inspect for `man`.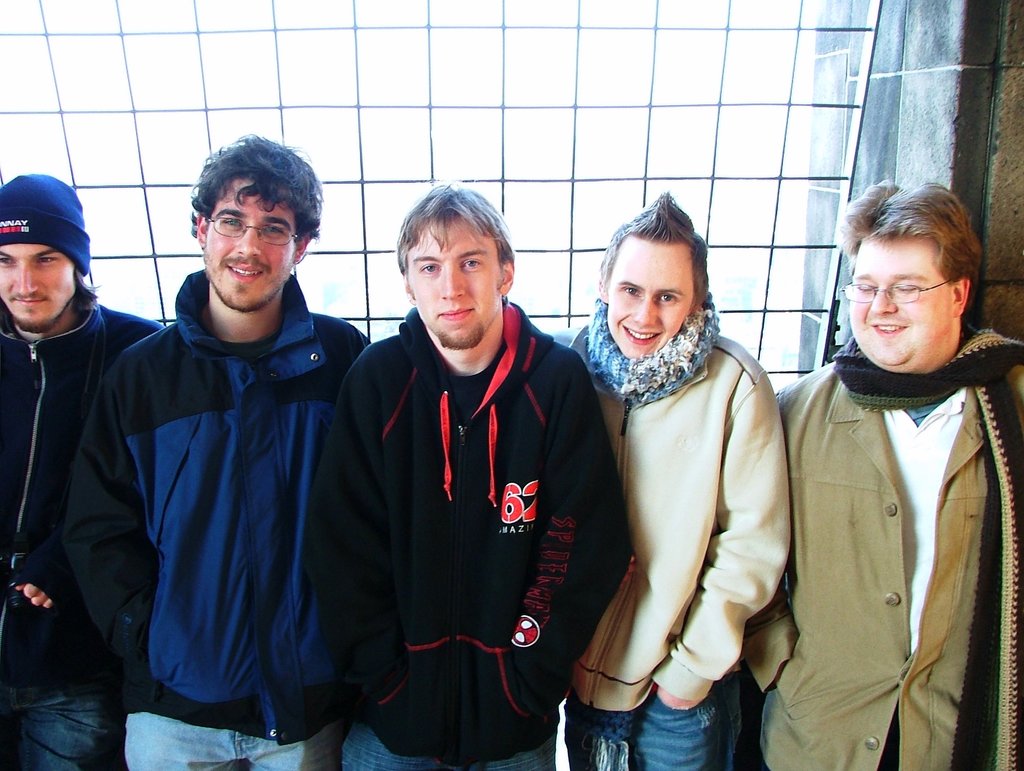
Inspection: pyautogui.locateOnScreen(0, 168, 163, 770).
